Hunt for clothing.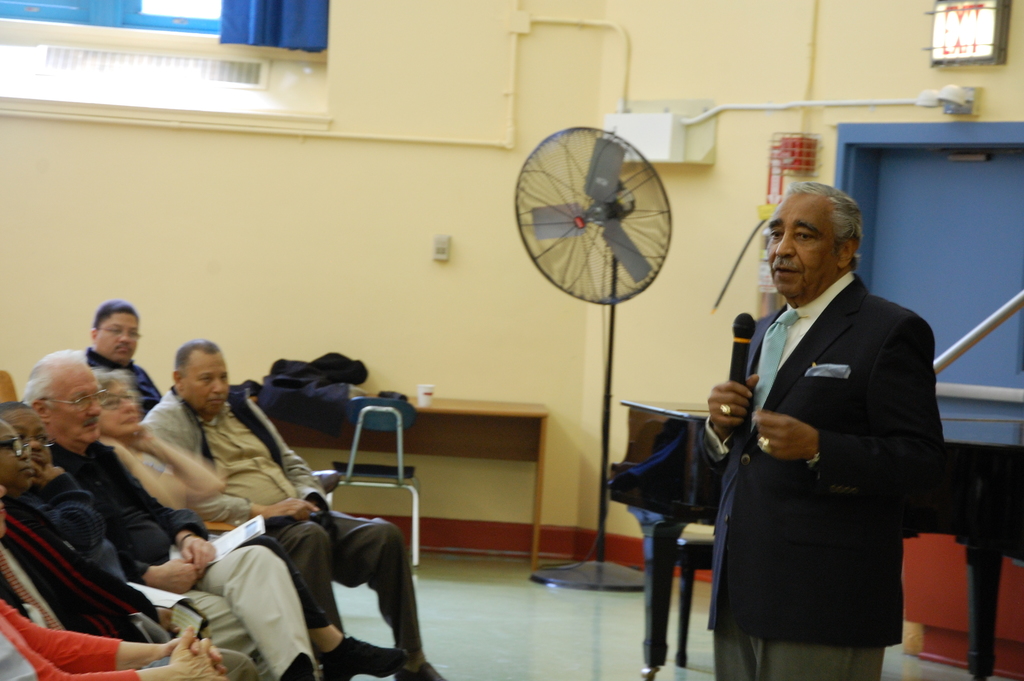
Hunted down at (left=15, top=455, right=243, bottom=680).
